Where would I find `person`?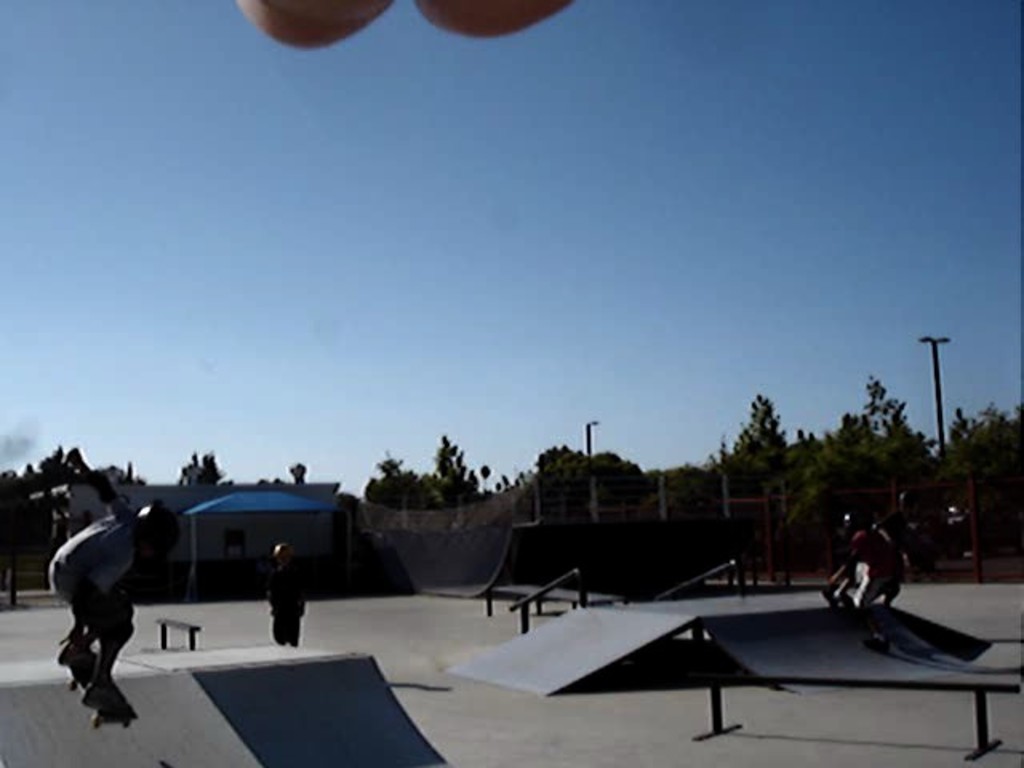
At select_region(46, 464, 179, 706).
